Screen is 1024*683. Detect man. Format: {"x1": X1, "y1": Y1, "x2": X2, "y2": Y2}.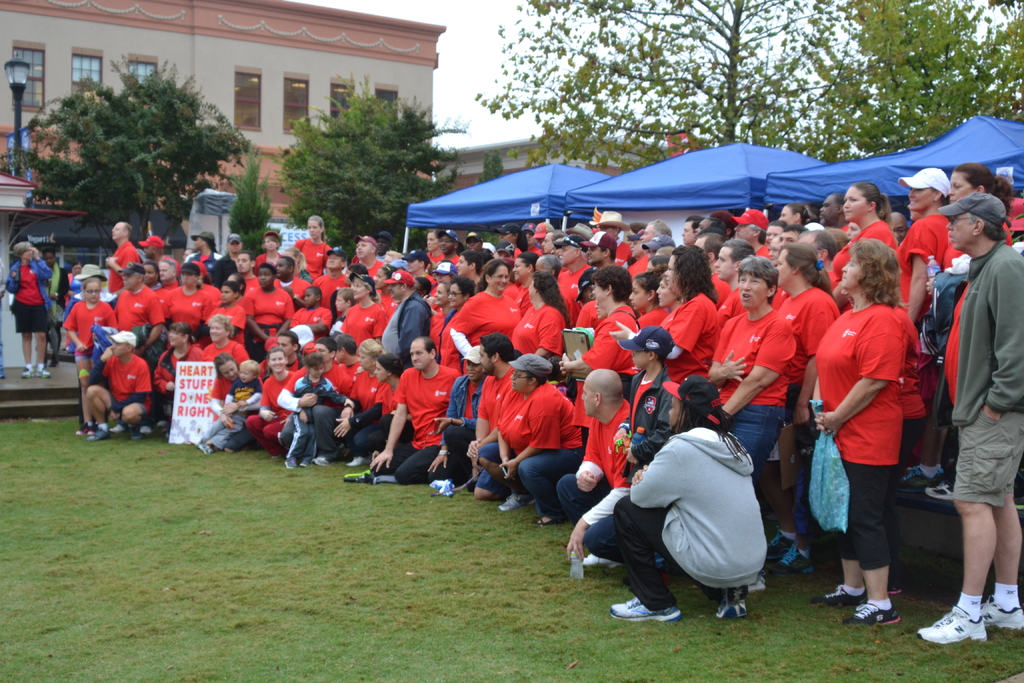
{"x1": 592, "y1": 386, "x2": 792, "y2": 627}.
